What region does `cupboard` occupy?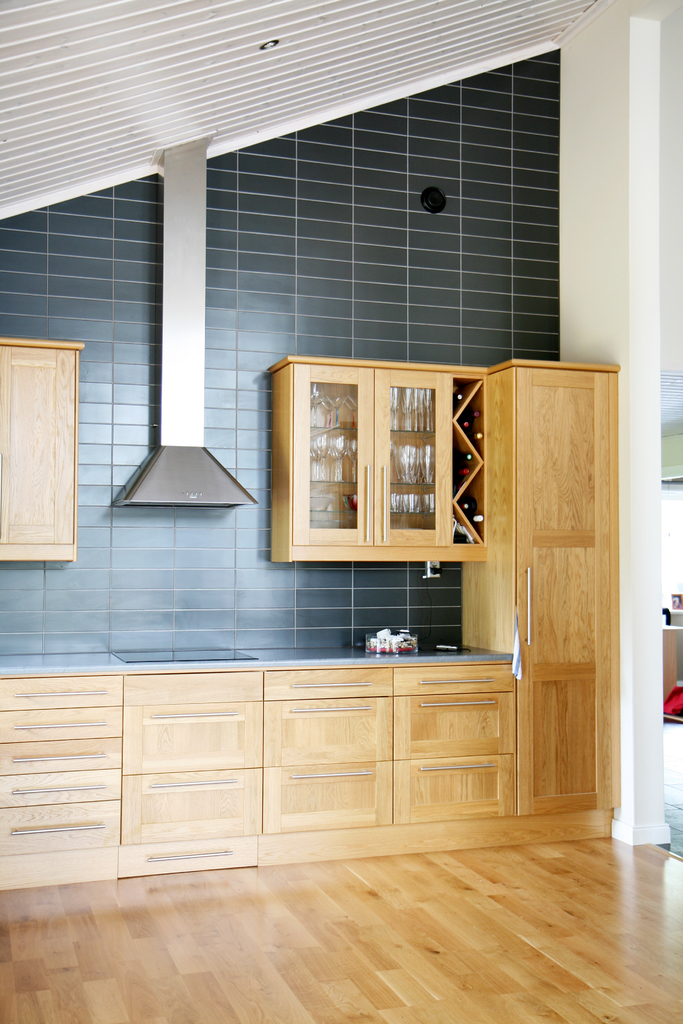
bbox(0, 362, 617, 890).
